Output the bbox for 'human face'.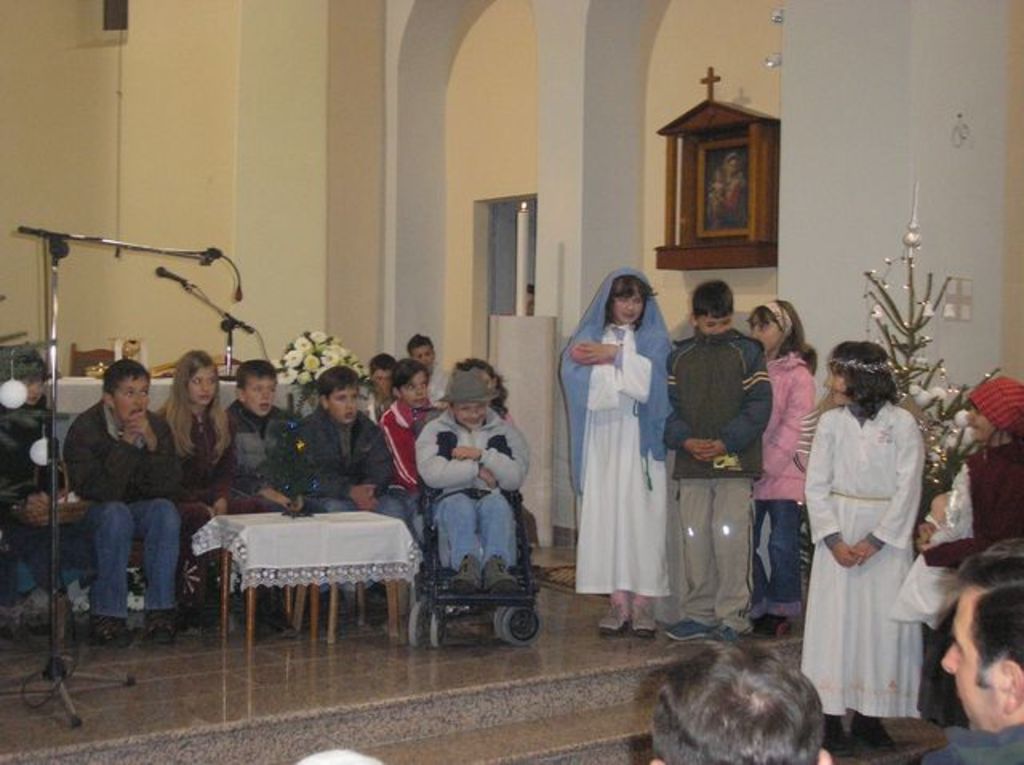
{"left": 939, "top": 586, "right": 1002, "bottom": 731}.
